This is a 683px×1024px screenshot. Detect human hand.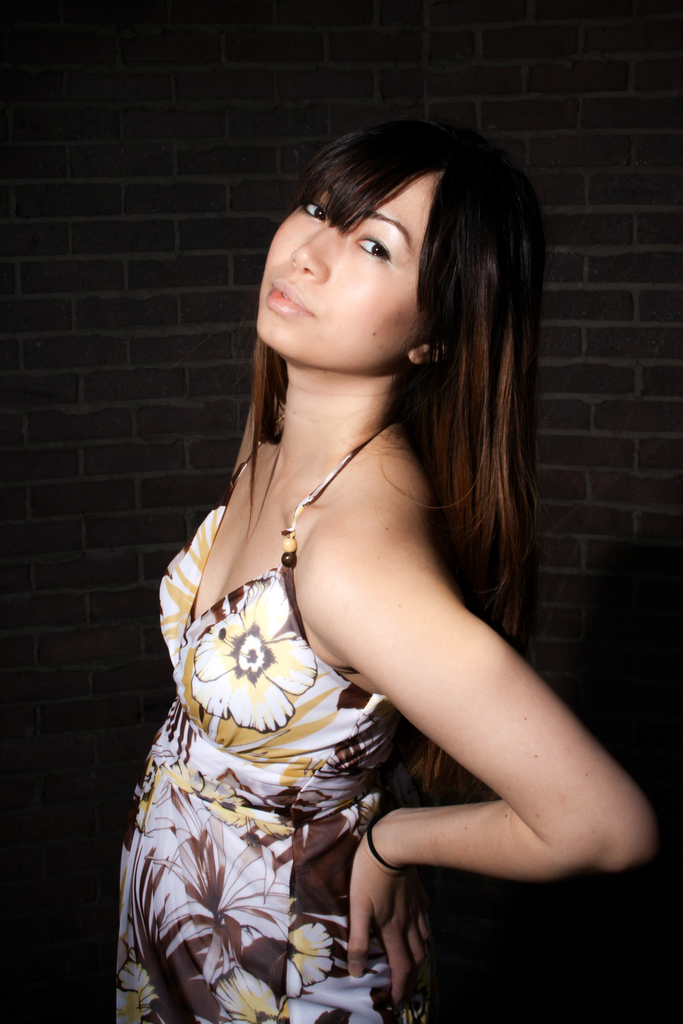
344:829:439:1002.
